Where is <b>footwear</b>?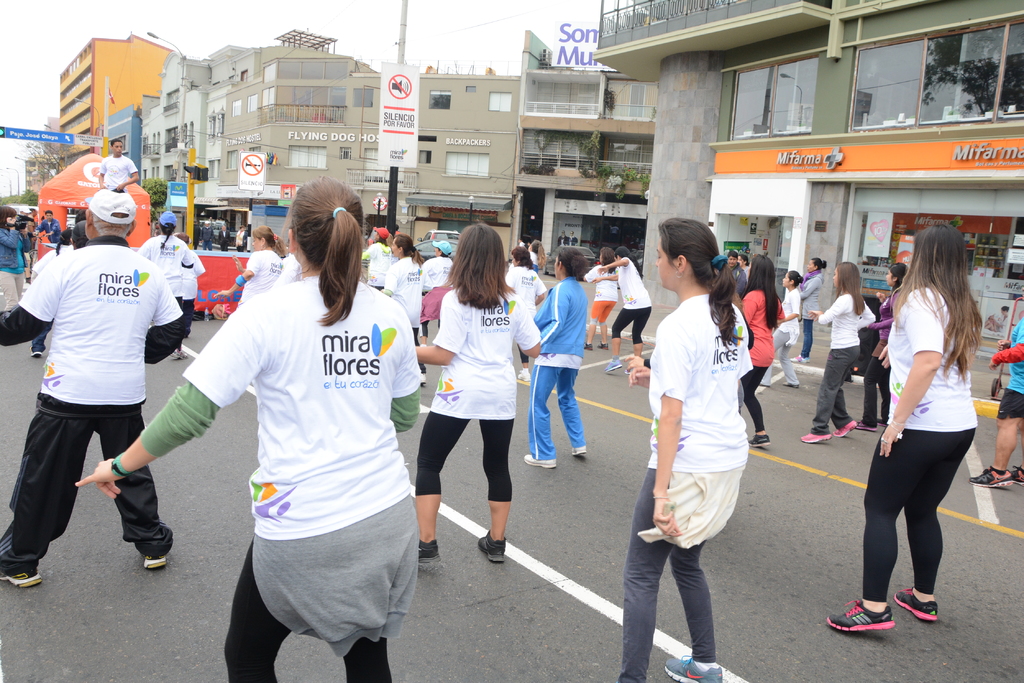
572 445 589 459.
